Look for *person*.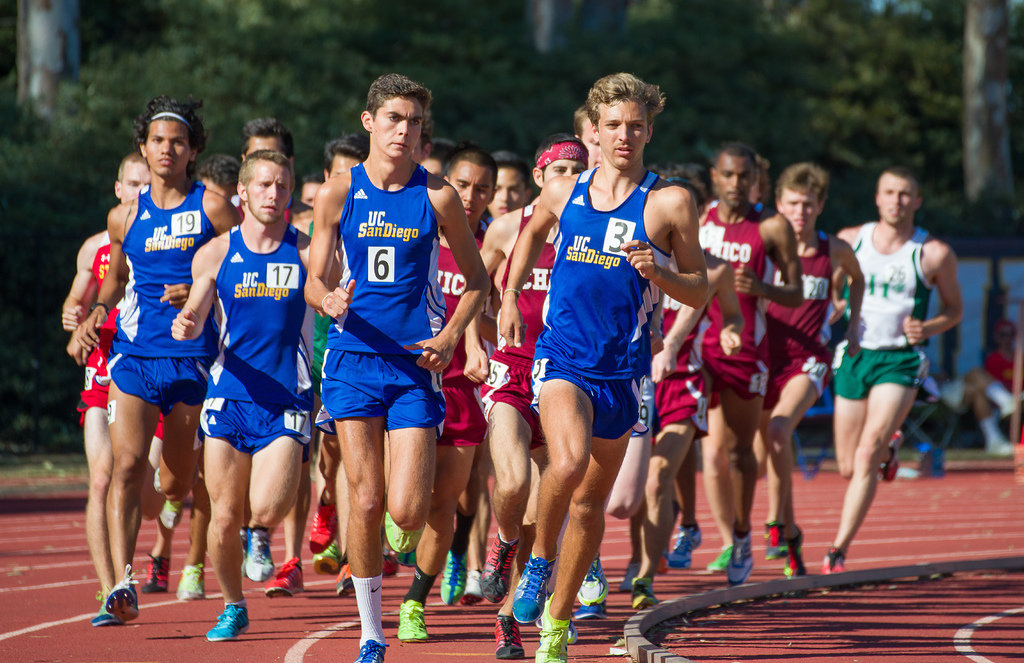
Found: crop(66, 112, 218, 621).
